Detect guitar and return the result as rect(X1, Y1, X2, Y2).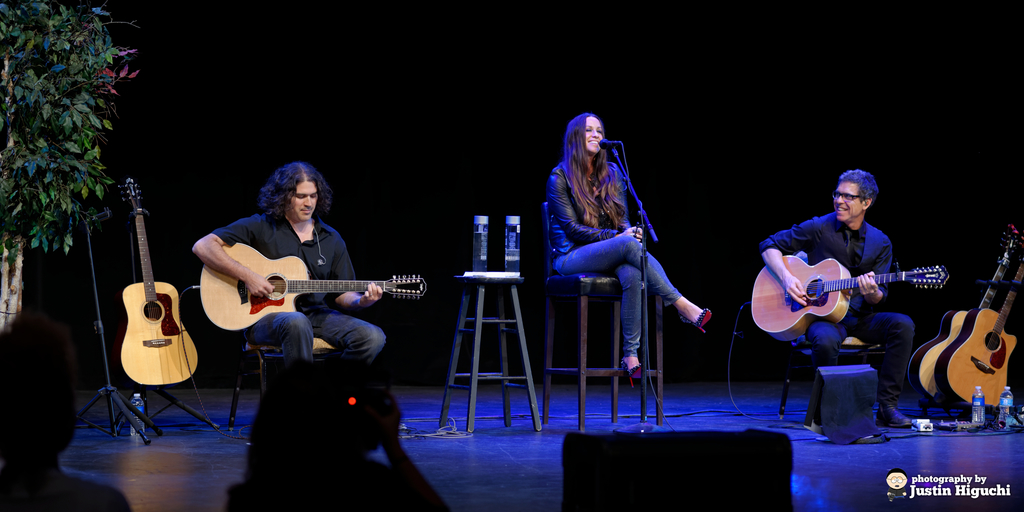
rect(750, 237, 956, 342).
